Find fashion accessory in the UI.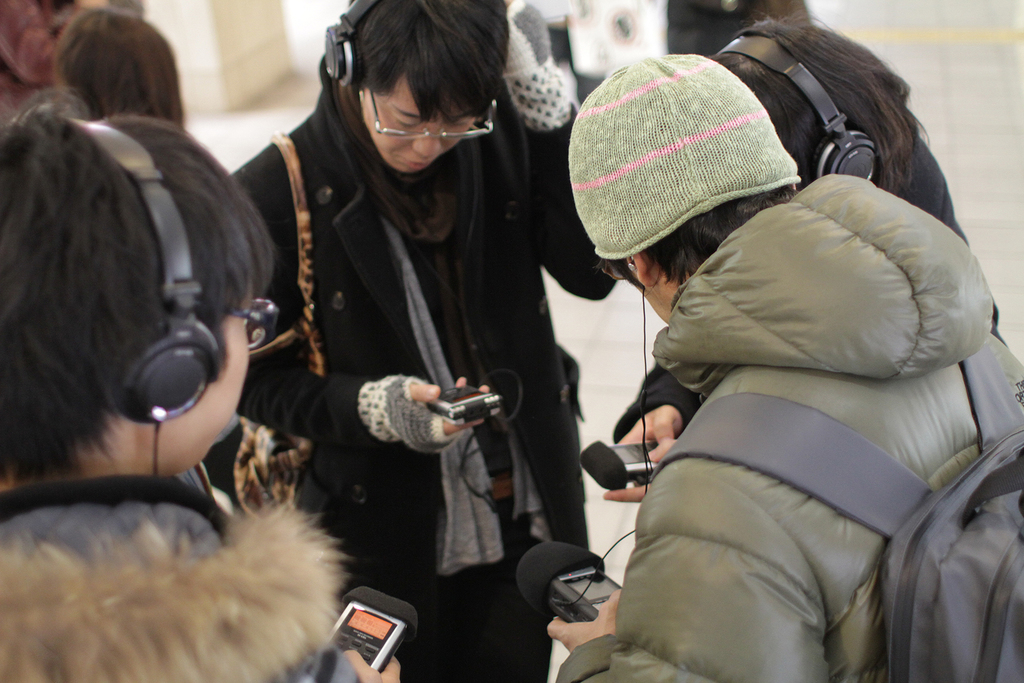
UI element at 499,0,573,131.
